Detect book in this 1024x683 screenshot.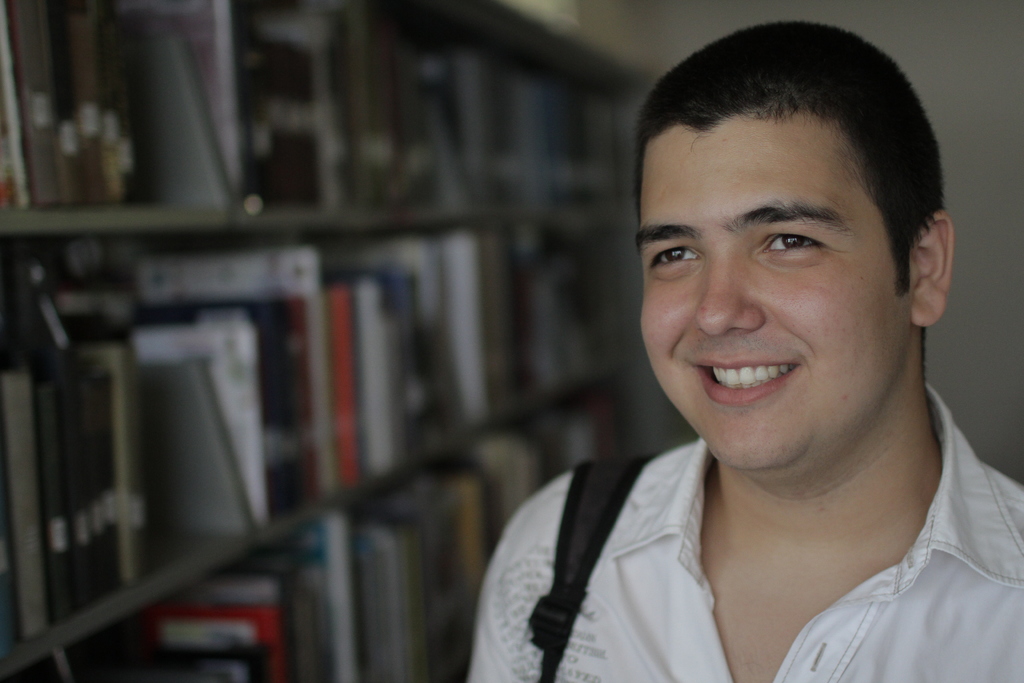
Detection: <box>131,322,272,518</box>.
